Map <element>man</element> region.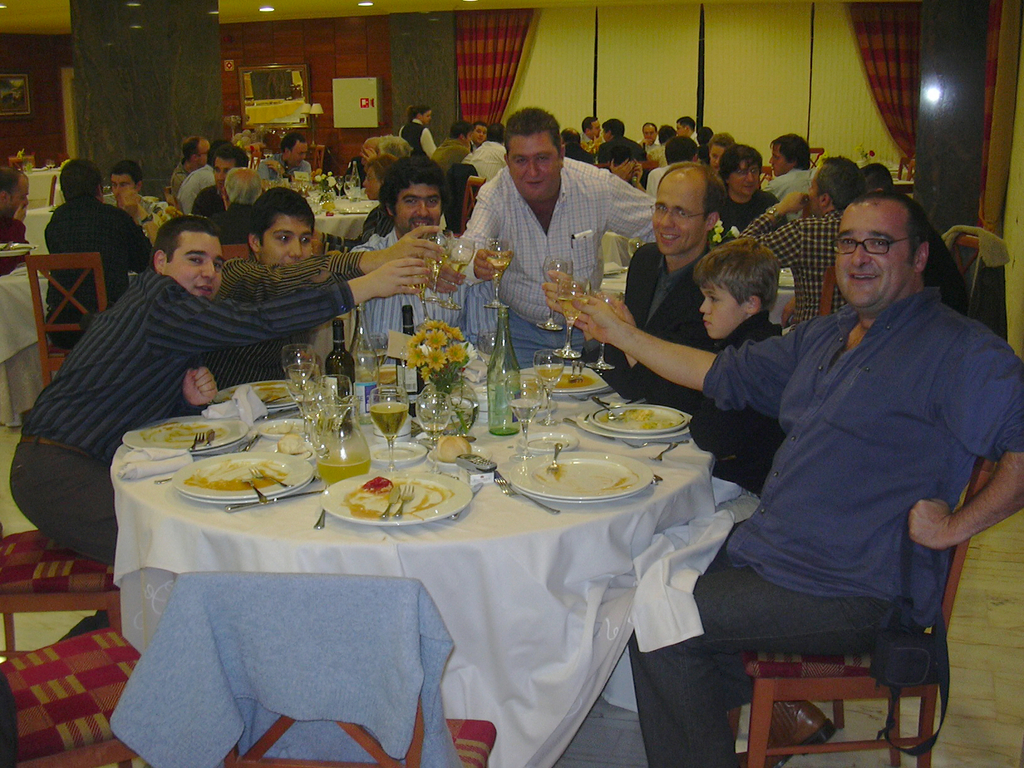
Mapped to bbox(193, 185, 442, 393).
